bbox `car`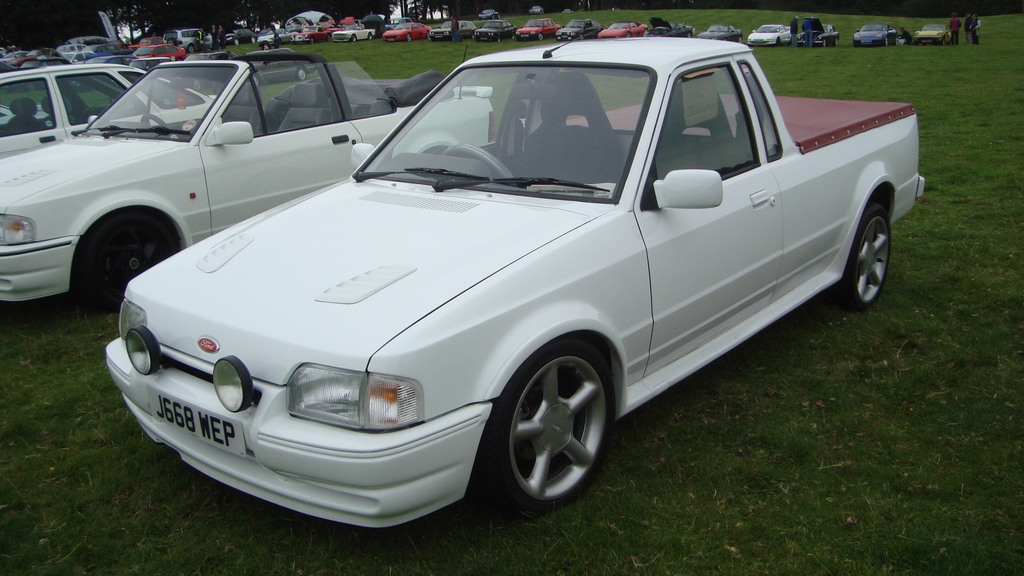
172, 29, 212, 44
